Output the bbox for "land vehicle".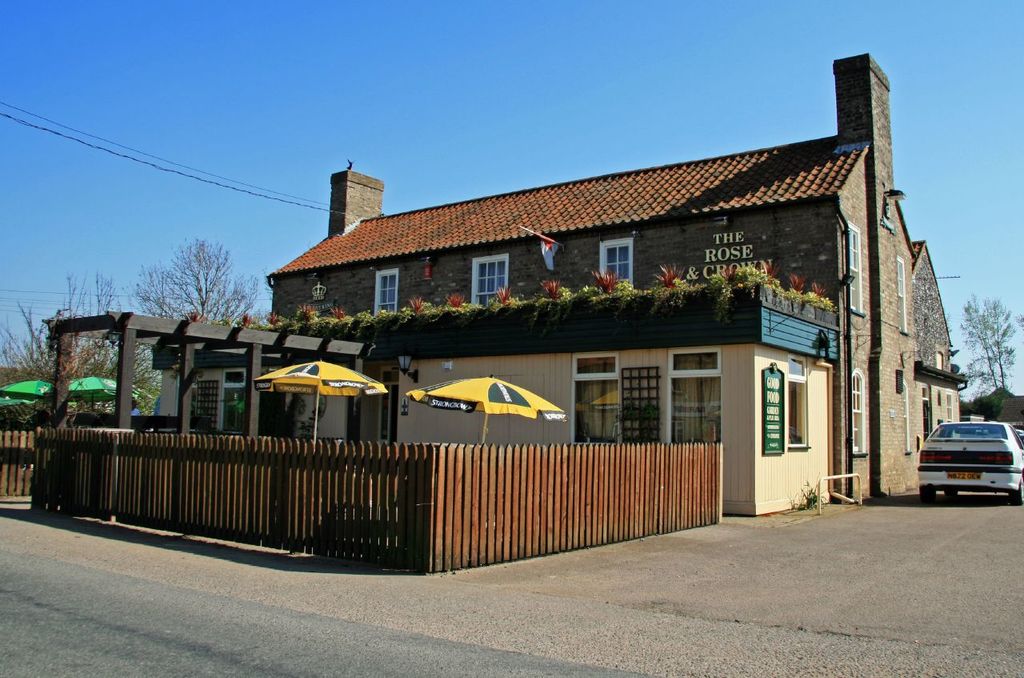
924, 406, 1014, 503.
